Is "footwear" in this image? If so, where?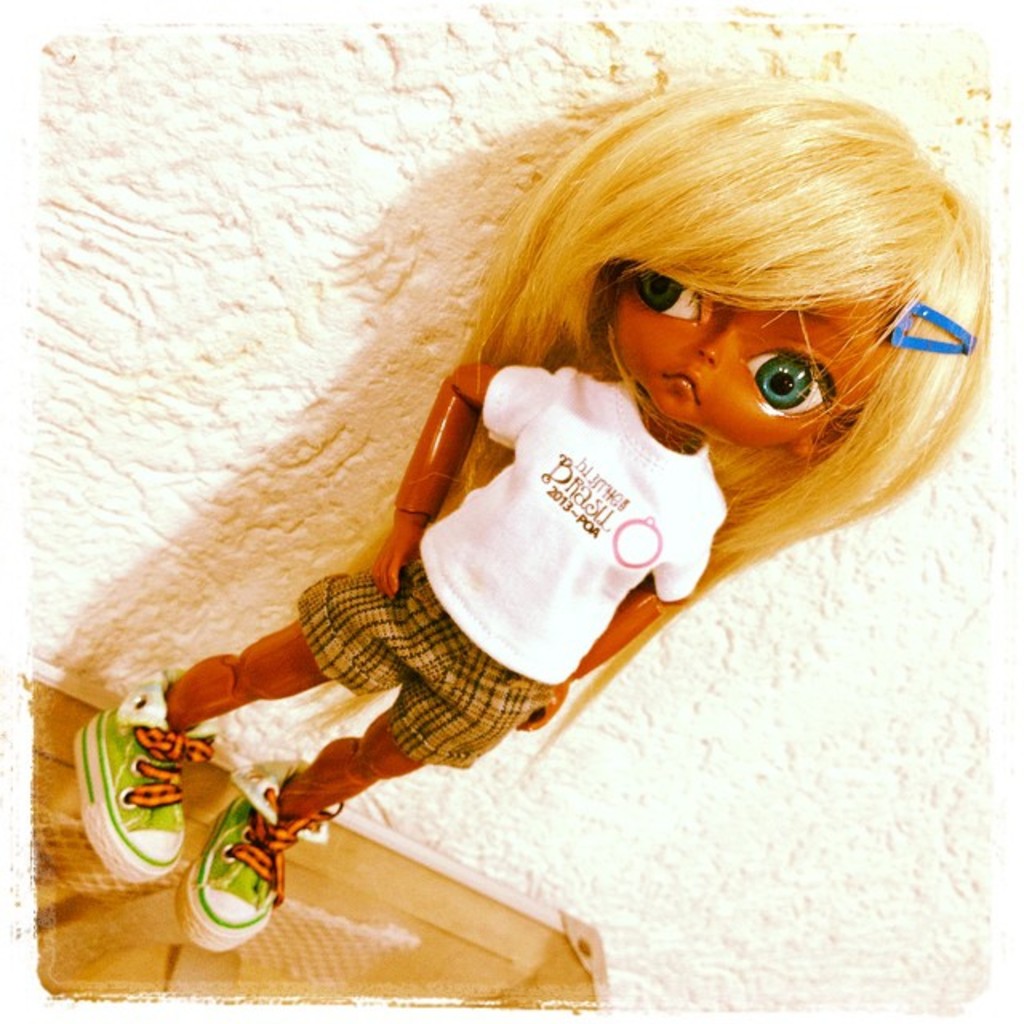
Yes, at Rect(80, 722, 203, 880).
